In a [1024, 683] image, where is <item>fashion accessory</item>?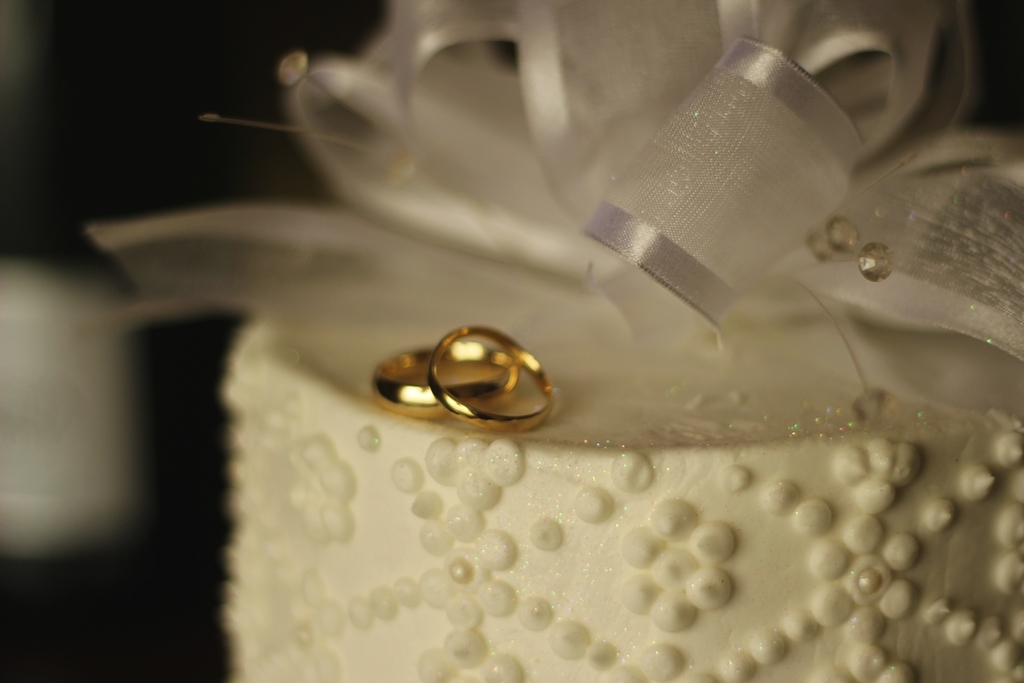
<box>427,322,557,435</box>.
